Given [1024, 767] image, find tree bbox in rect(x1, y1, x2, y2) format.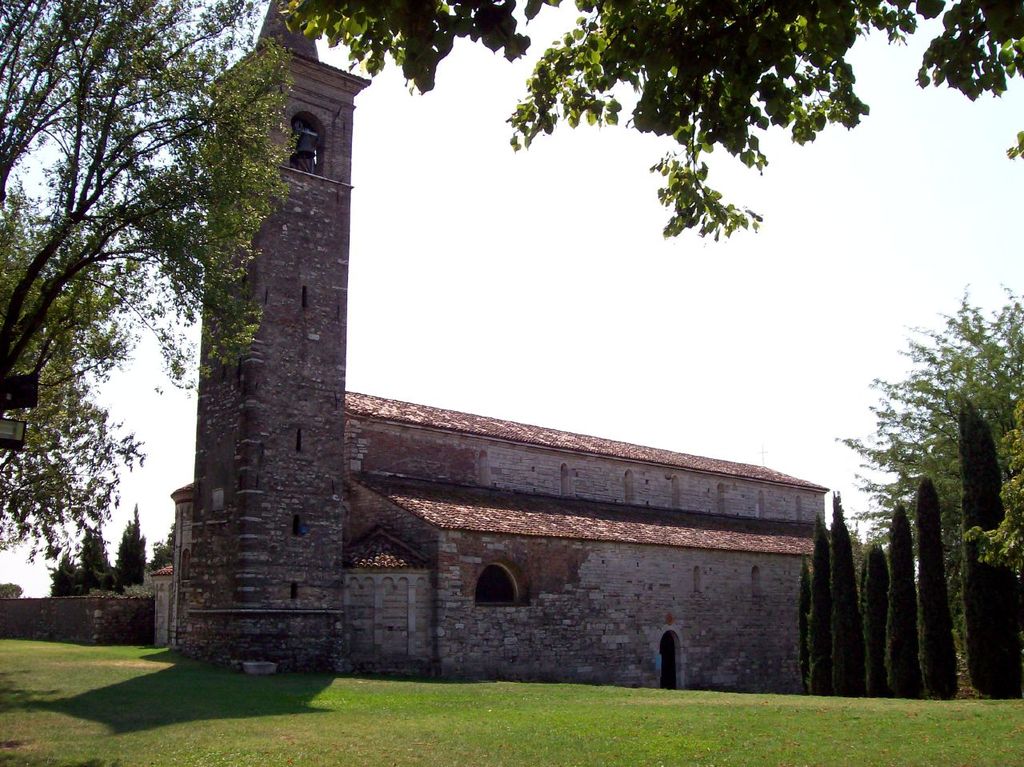
rect(885, 507, 919, 683).
